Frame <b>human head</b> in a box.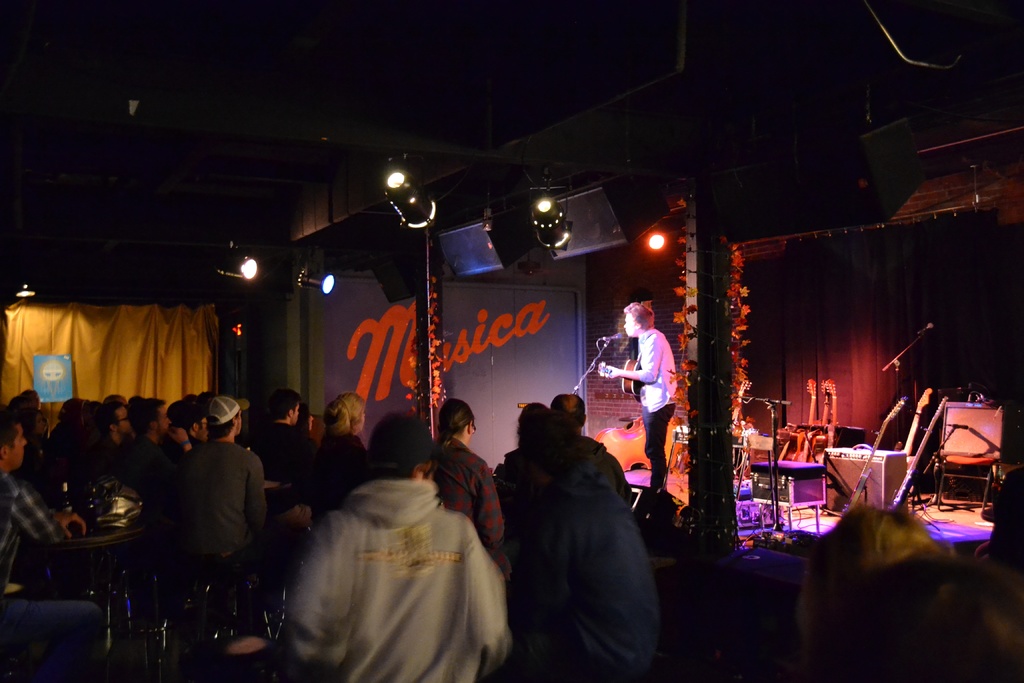
region(319, 390, 369, 440).
